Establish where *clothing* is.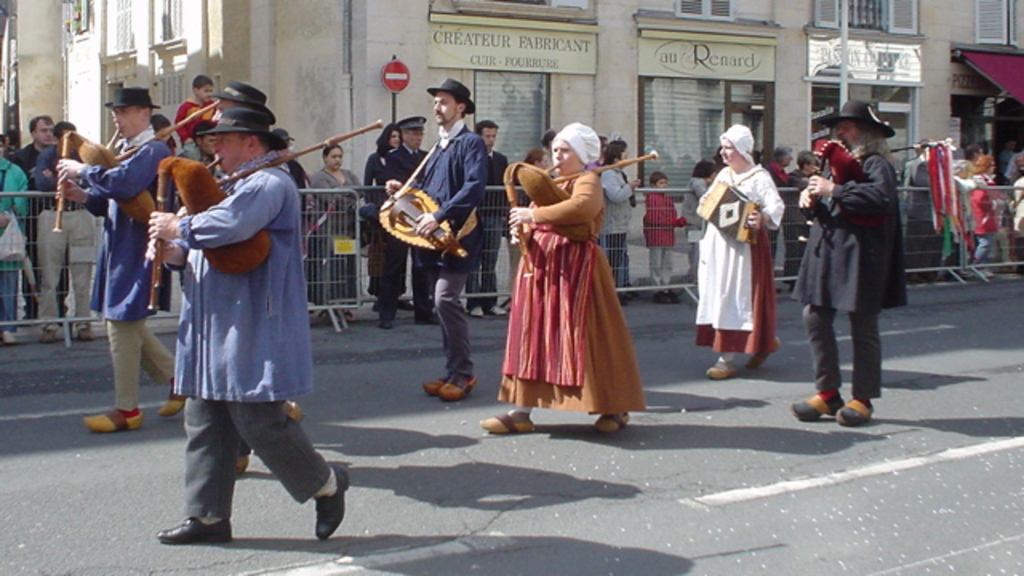
Established at 176, 152, 302, 392.
